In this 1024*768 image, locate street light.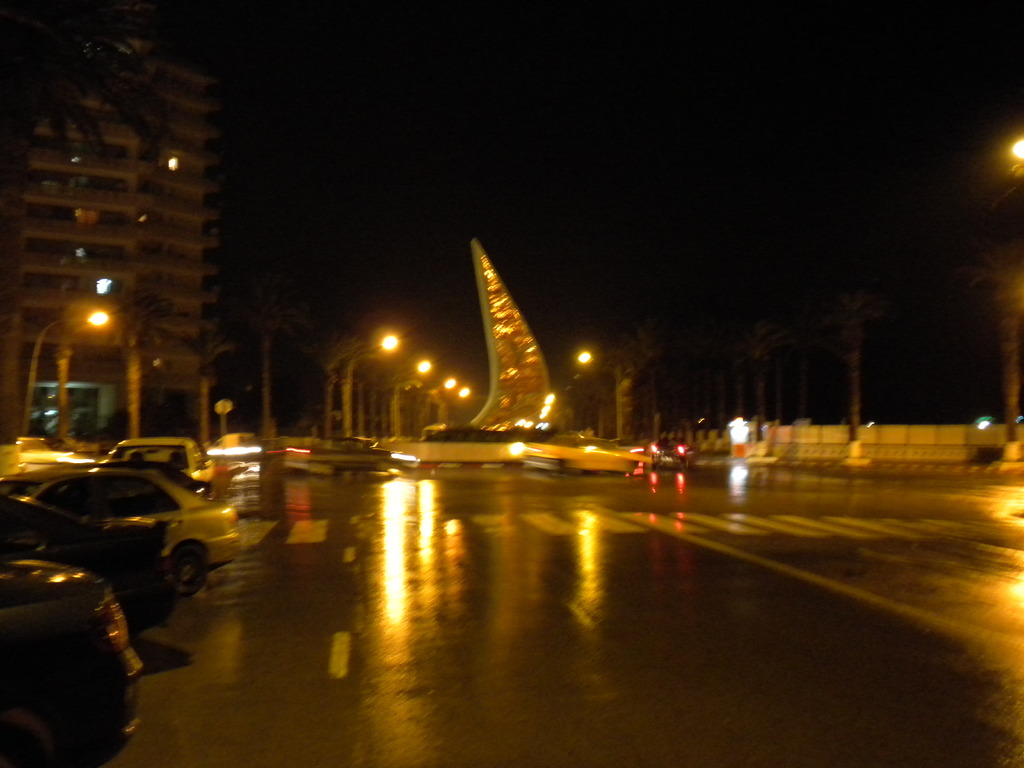
Bounding box: 342/332/396/435.
